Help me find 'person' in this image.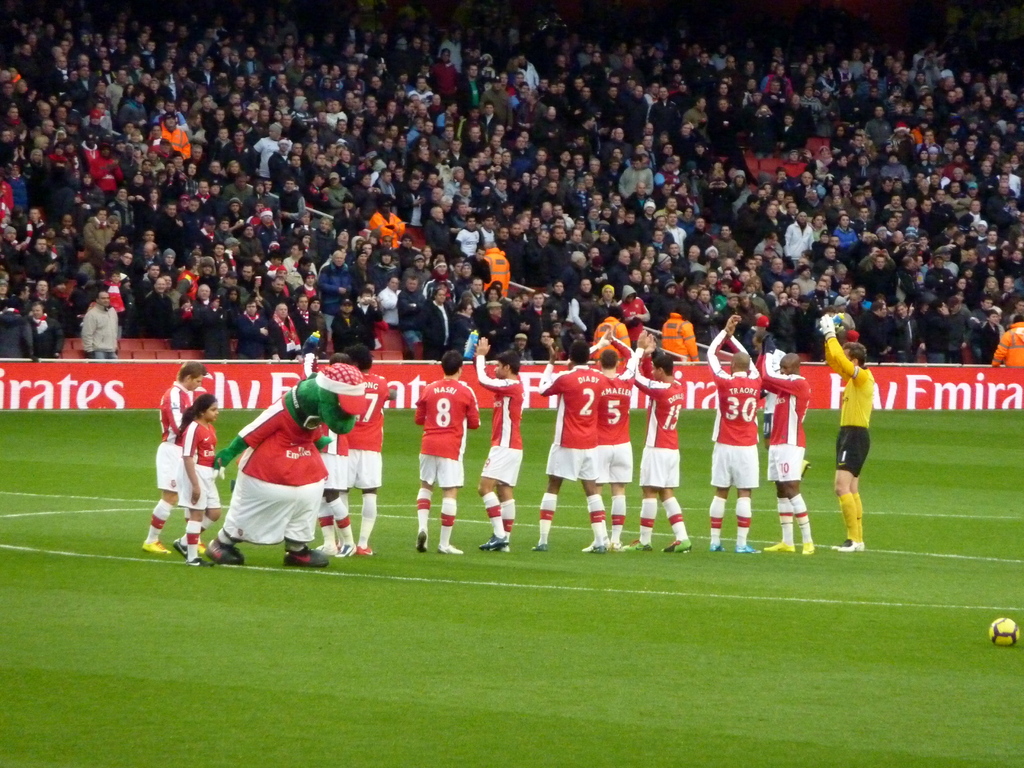
Found it: 332, 300, 381, 357.
